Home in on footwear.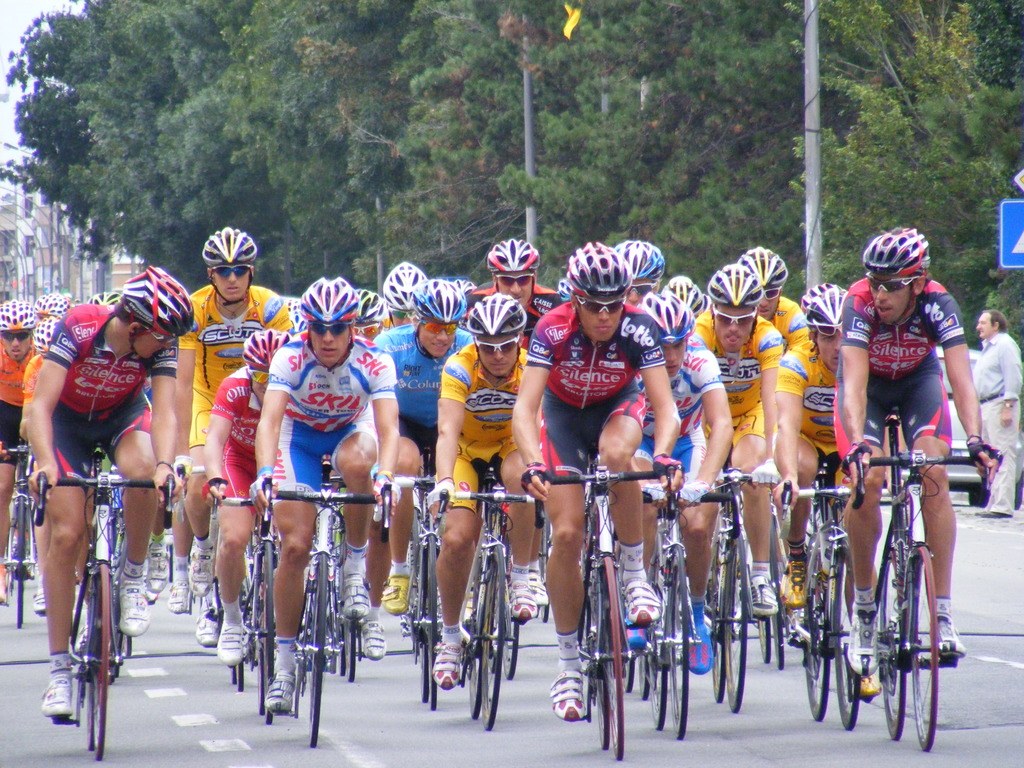
Homed in at (left=505, top=577, right=534, bottom=625).
